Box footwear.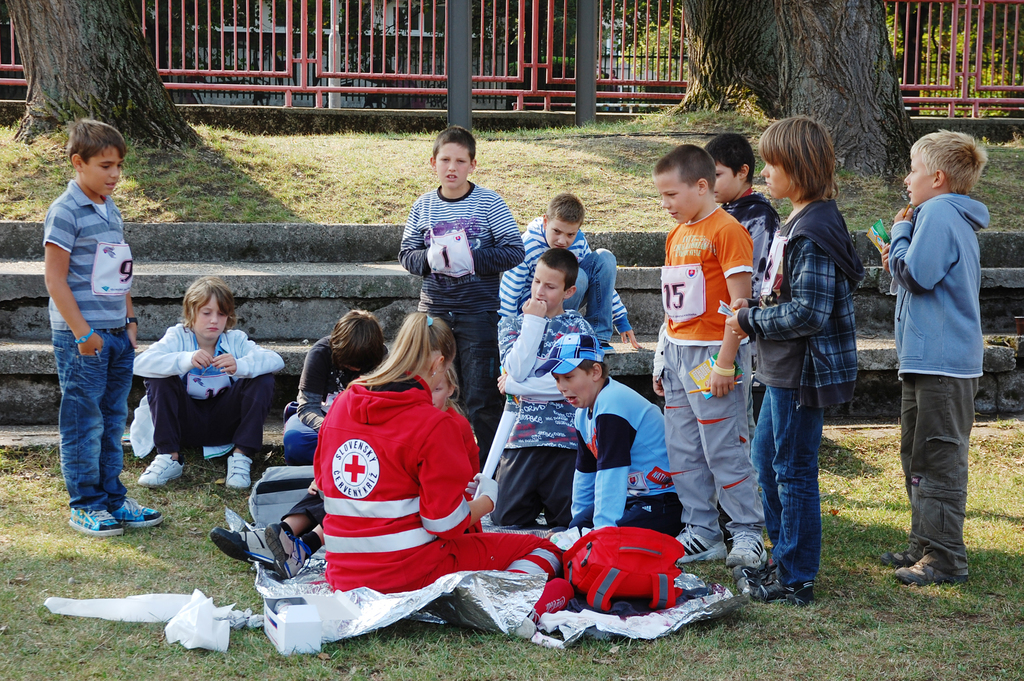
BBox(264, 525, 311, 577).
